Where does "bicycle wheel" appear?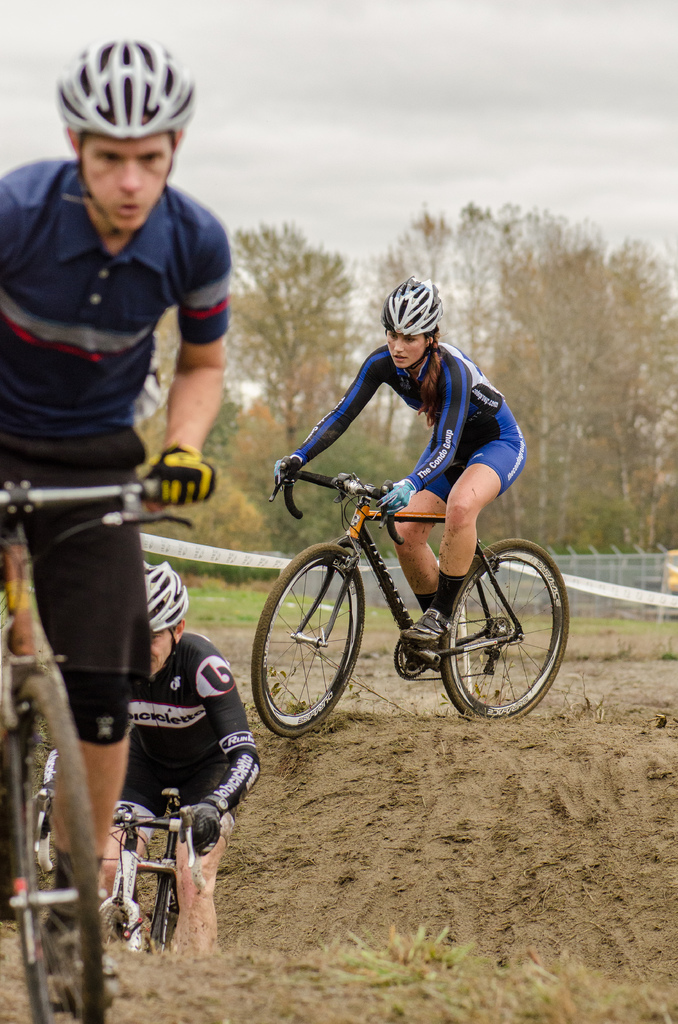
Appears at detection(252, 545, 363, 739).
